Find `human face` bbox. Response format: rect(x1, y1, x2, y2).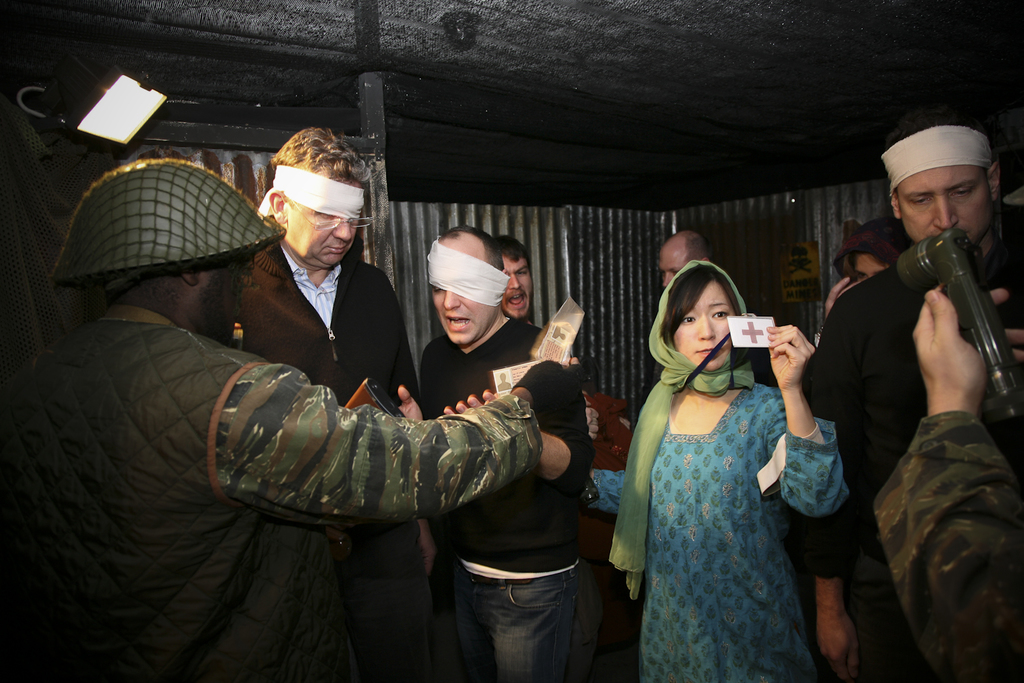
rect(653, 242, 691, 290).
